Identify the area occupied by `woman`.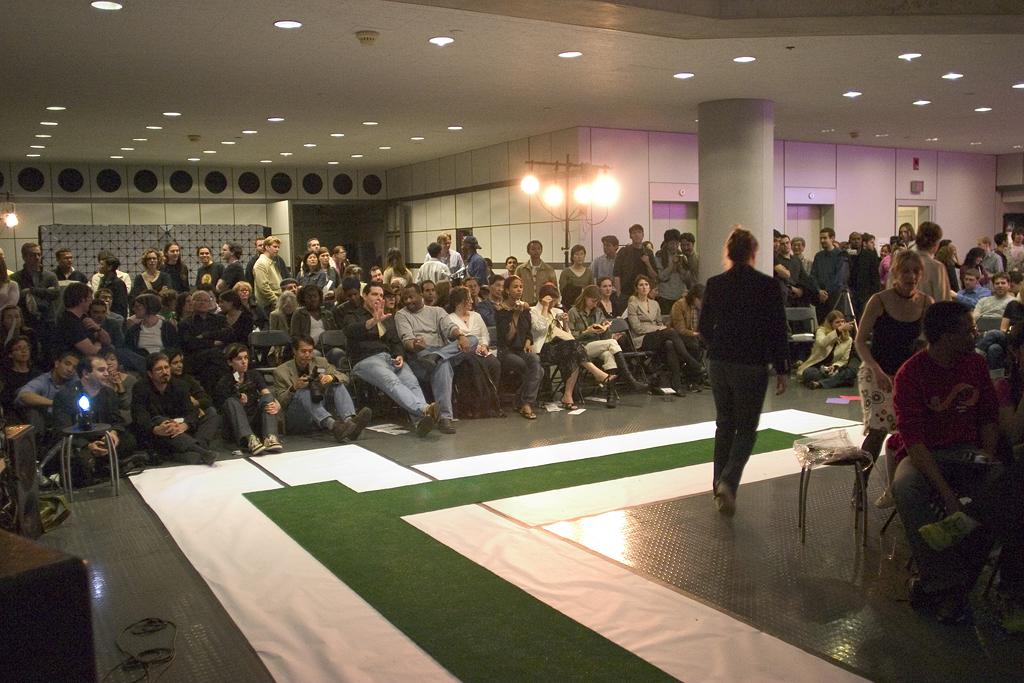
Area: <region>94, 349, 134, 426</region>.
